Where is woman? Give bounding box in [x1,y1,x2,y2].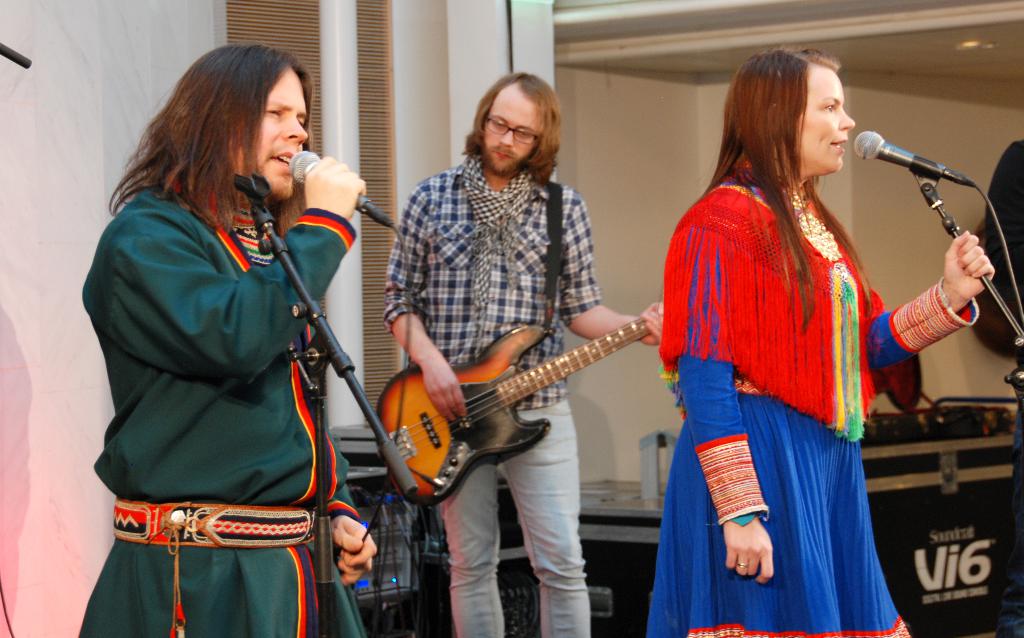
[650,53,938,603].
